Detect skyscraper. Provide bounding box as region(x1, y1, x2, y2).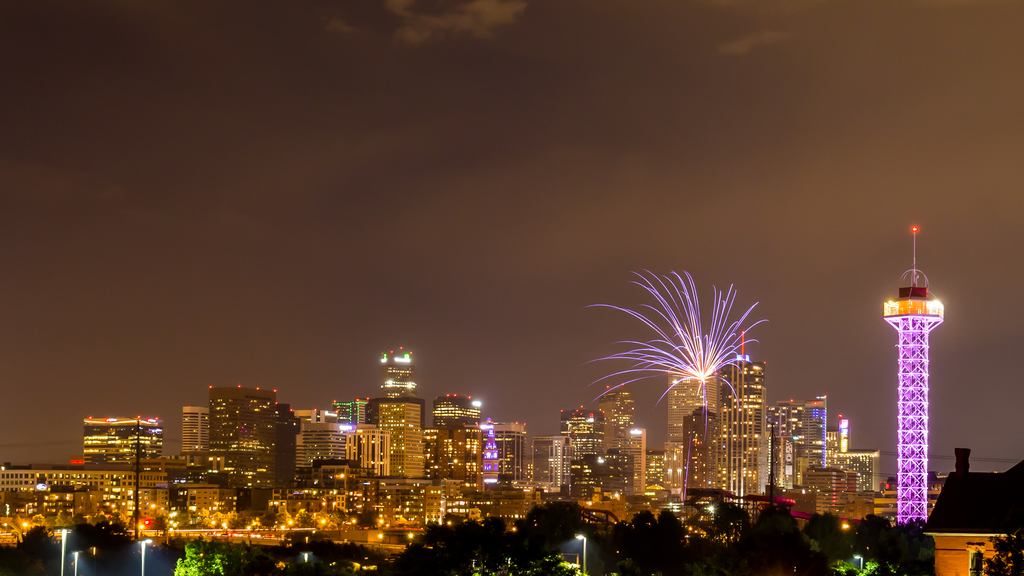
region(378, 343, 417, 398).
